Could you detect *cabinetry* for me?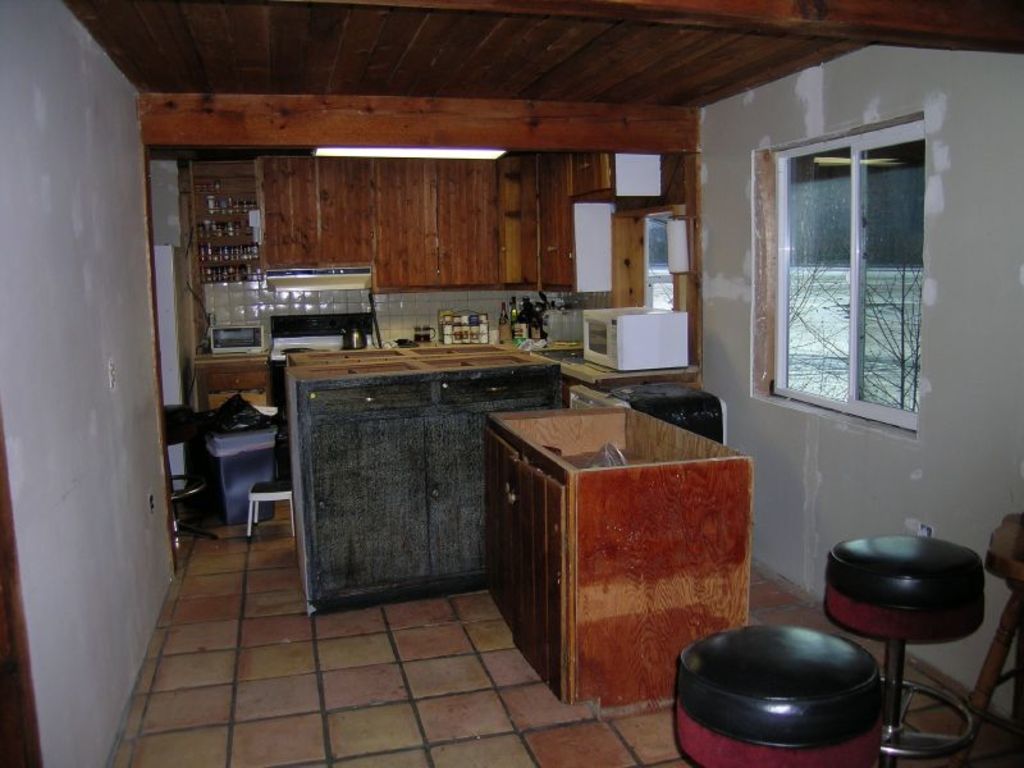
Detection result: locate(259, 156, 685, 296).
